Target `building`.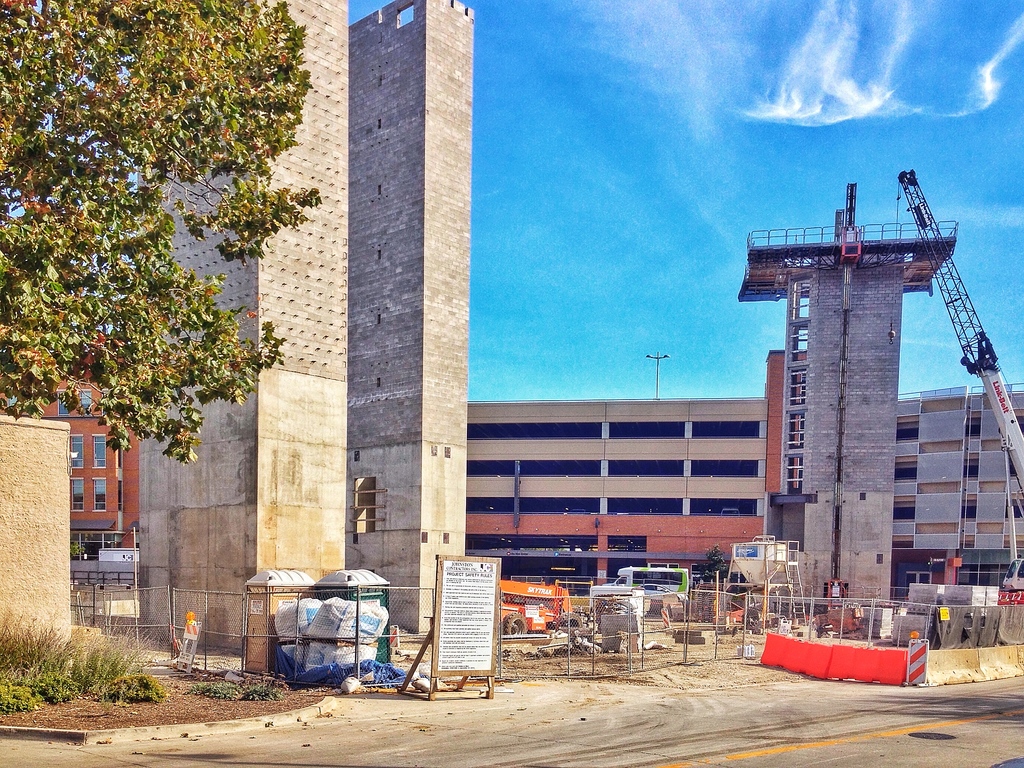
Target region: 0/302/136/568.
